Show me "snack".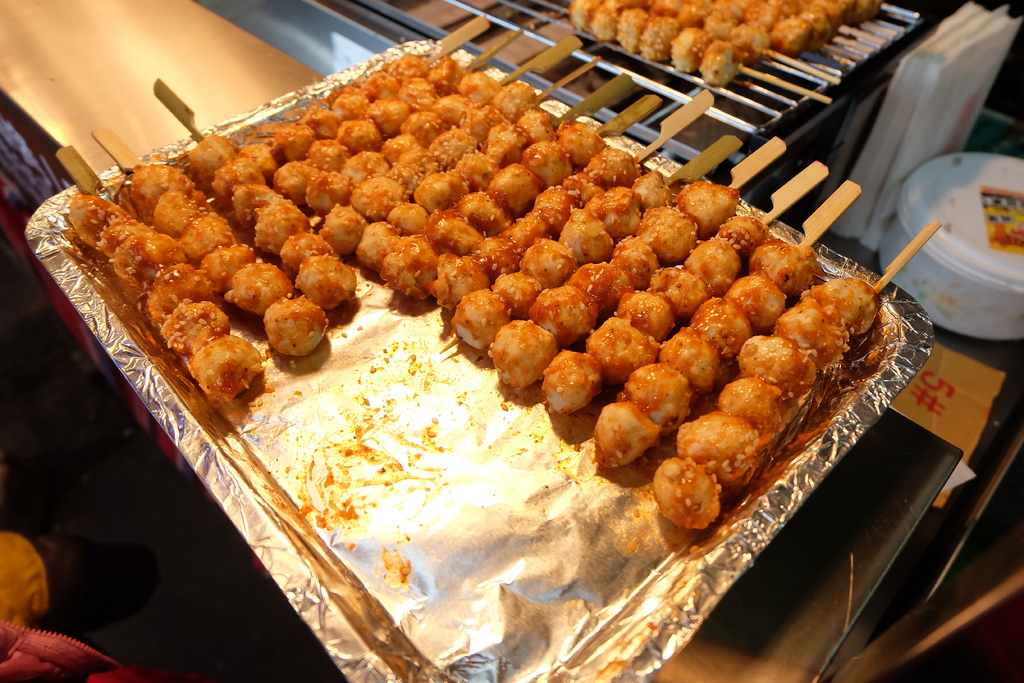
"snack" is here: [x1=620, y1=286, x2=675, y2=334].
